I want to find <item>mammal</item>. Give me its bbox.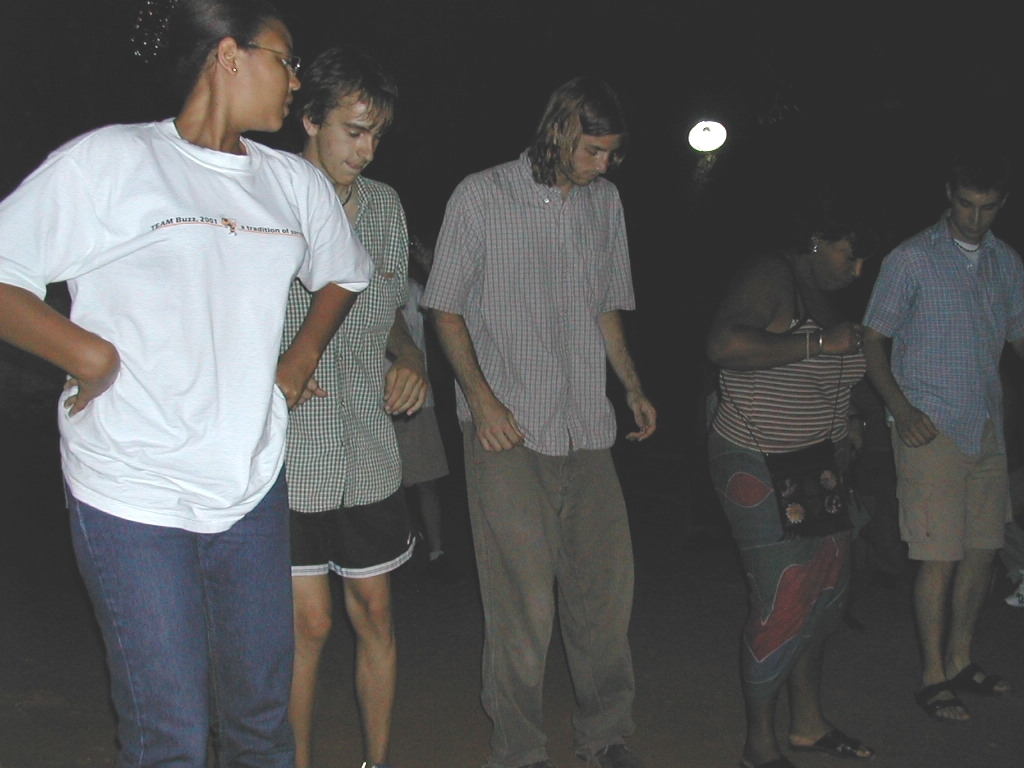
box=[0, 0, 376, 767].
